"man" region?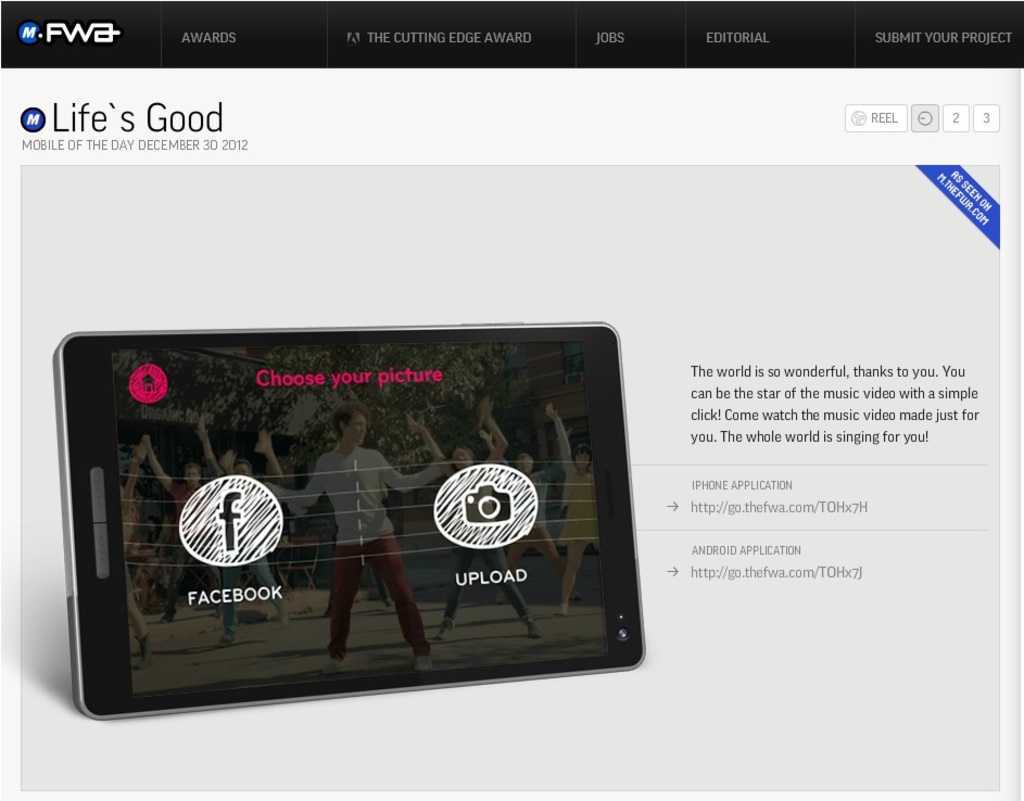
bbox(253, 403, 459, 677)
